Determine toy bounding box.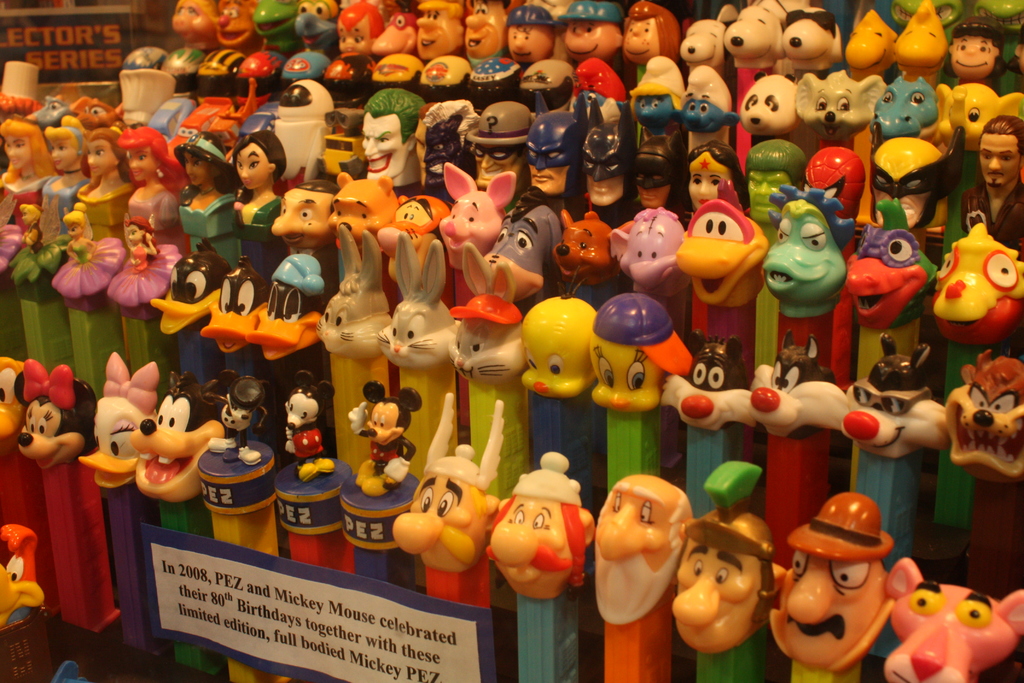
Determined: x1=420, y1=99, x2=481, y2=194.
